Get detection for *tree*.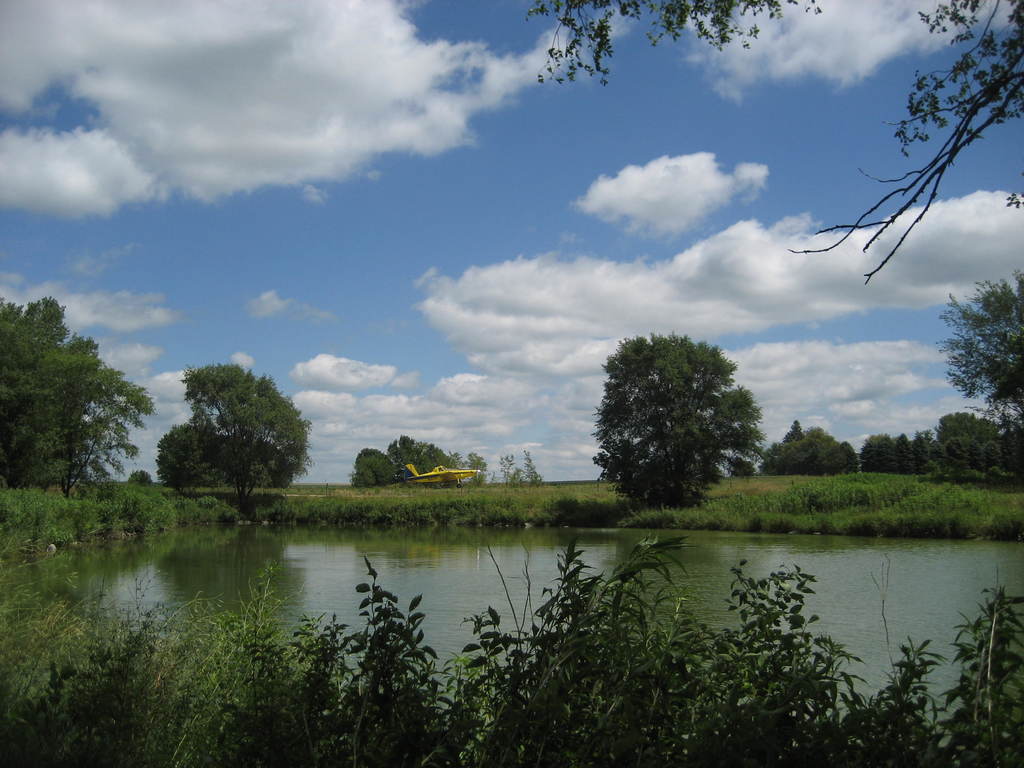
Detection: [928,262,1023,439].
